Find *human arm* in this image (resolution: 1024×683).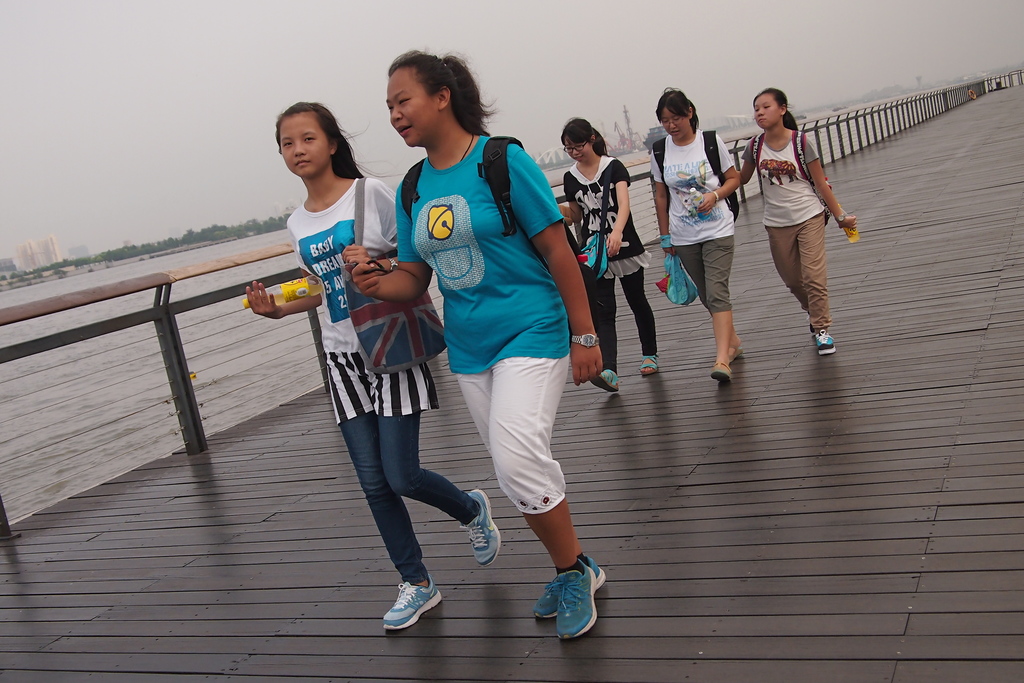
[left=698, top=129, right=741, bottom=218].
